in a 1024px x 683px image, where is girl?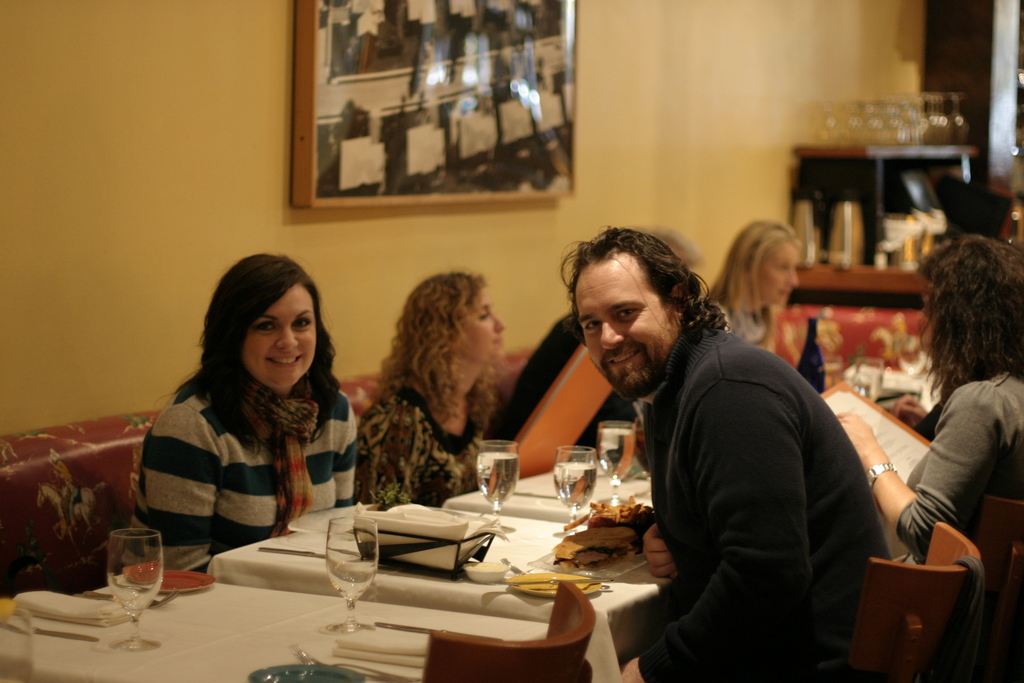
left=136, top=249, right=356, bottom=569.
